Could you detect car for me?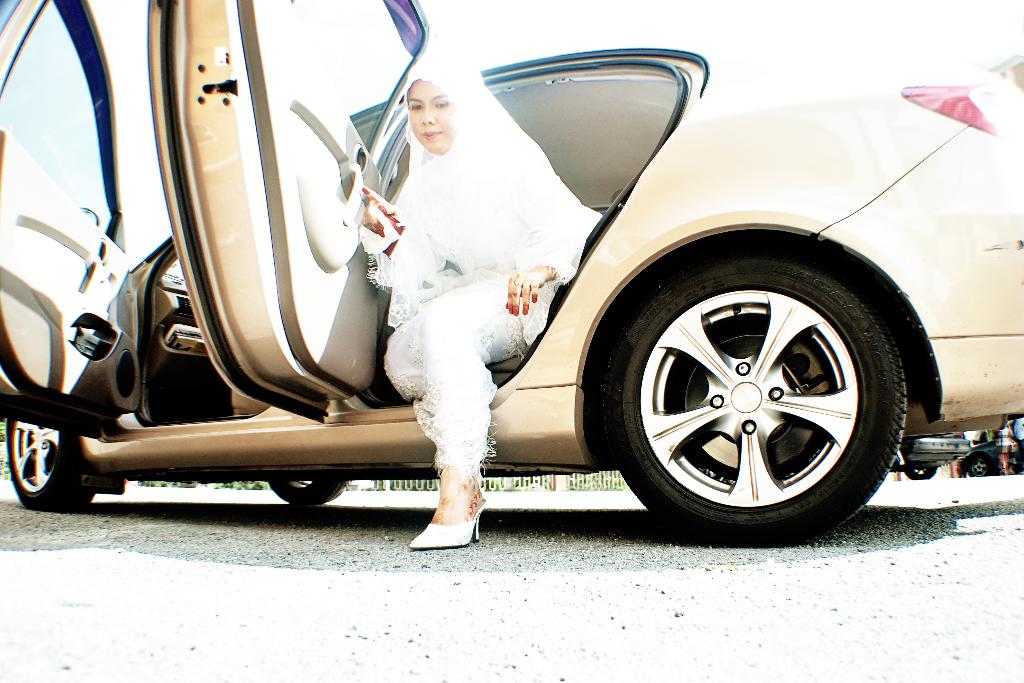
Detection result: locate(78, 46, 995, 555).
